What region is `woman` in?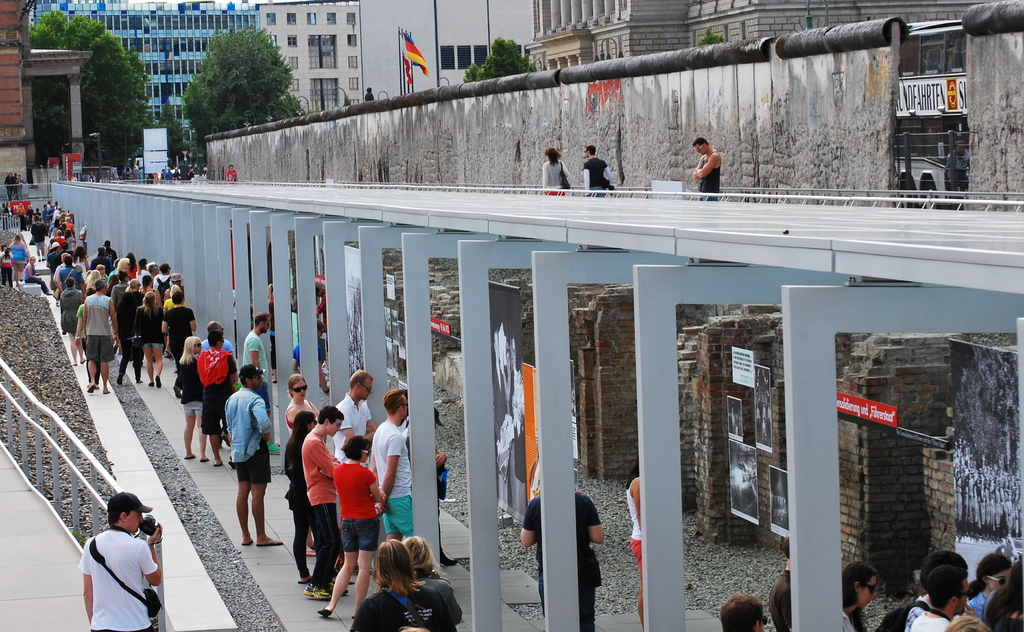
<region>159, 169, 166, 181</region>.
